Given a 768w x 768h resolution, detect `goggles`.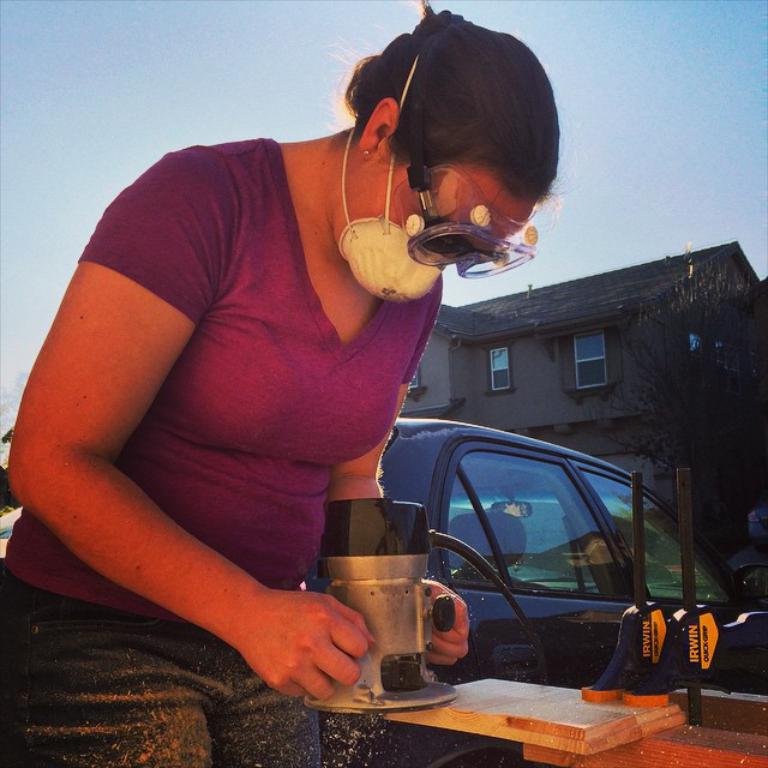
[left=389, top=28, right=536, bottom=278].
